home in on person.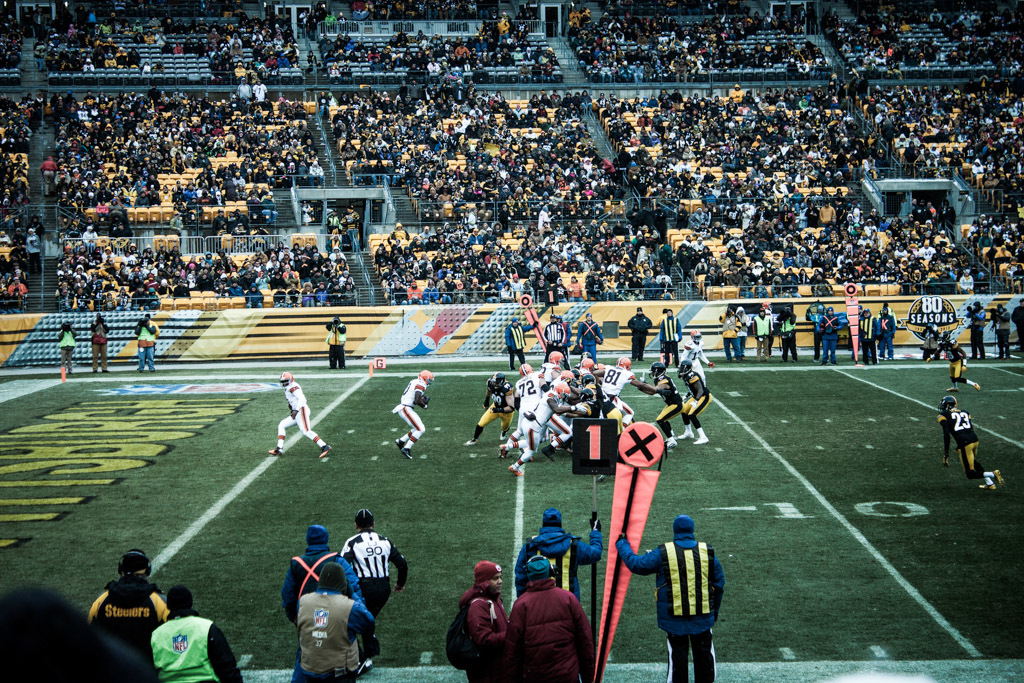
Homed in at pyautogui.locateOnScreen(89, 543, 174, 668).
